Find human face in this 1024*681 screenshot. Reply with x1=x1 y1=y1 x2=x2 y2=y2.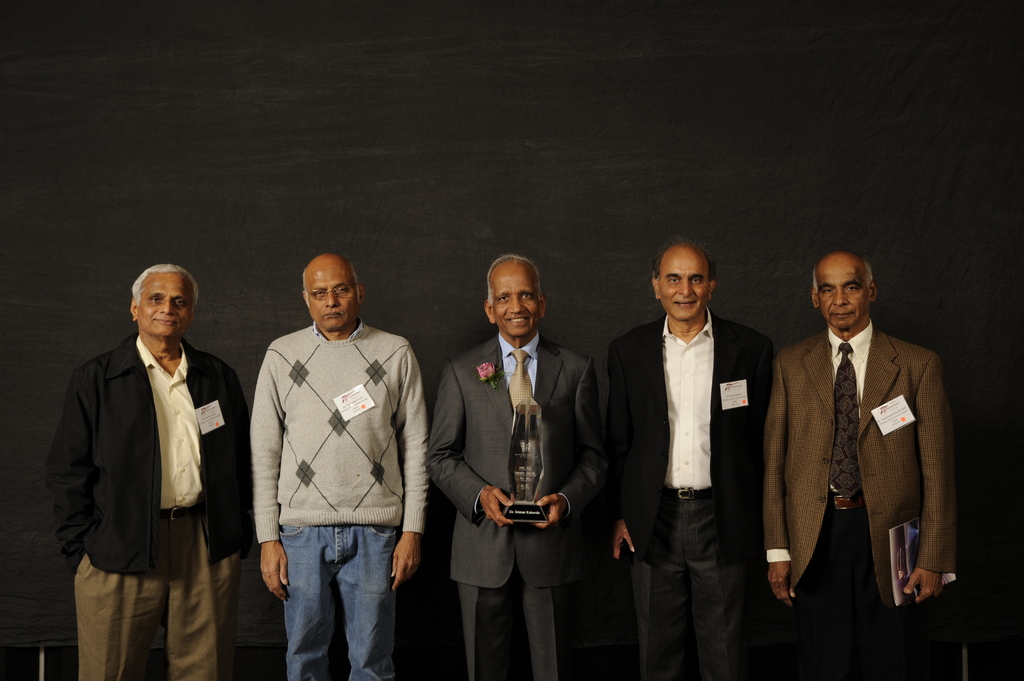
x1=662 y1=252 x2=707 y2=323.
